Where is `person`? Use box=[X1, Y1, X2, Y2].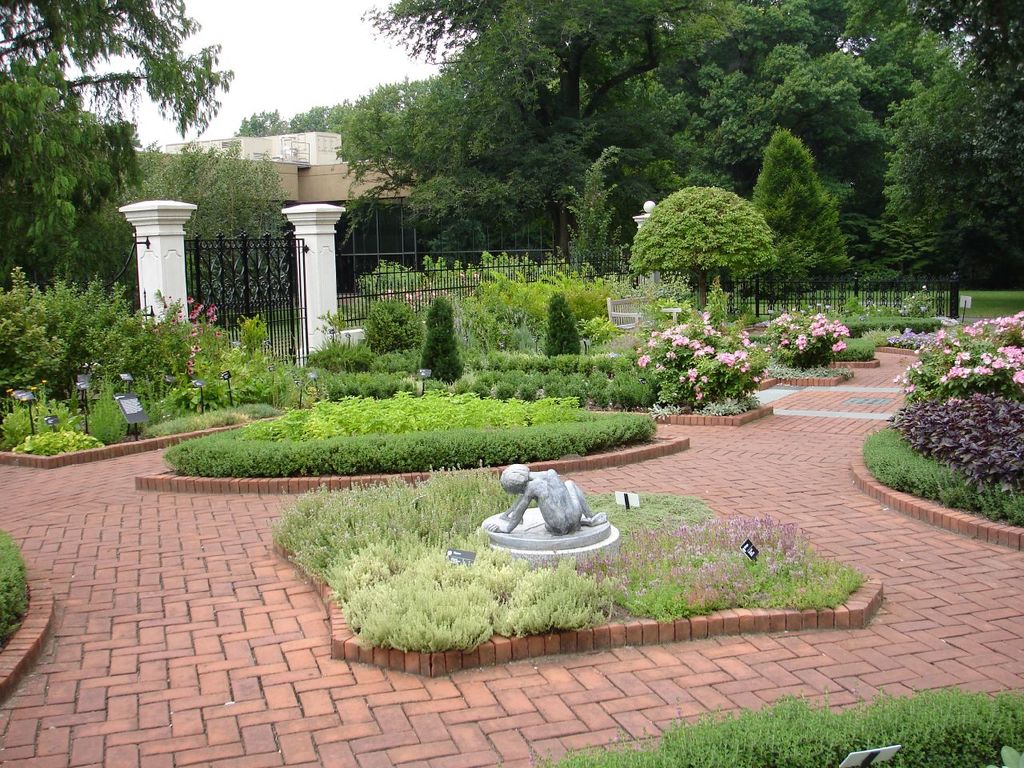
box=[496, 466, 612, 538].
